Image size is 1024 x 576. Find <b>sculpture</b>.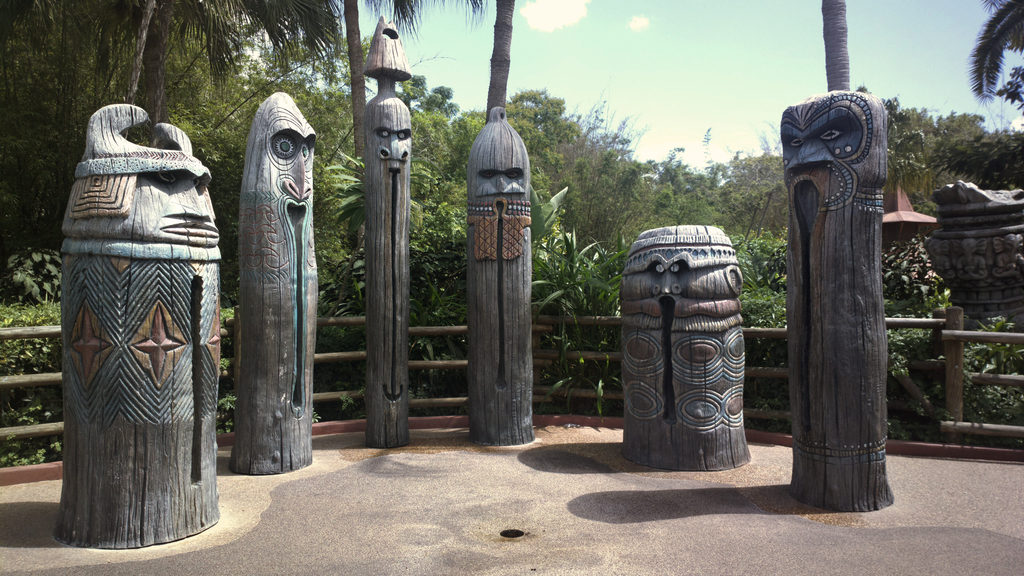
619/217/762/473.
